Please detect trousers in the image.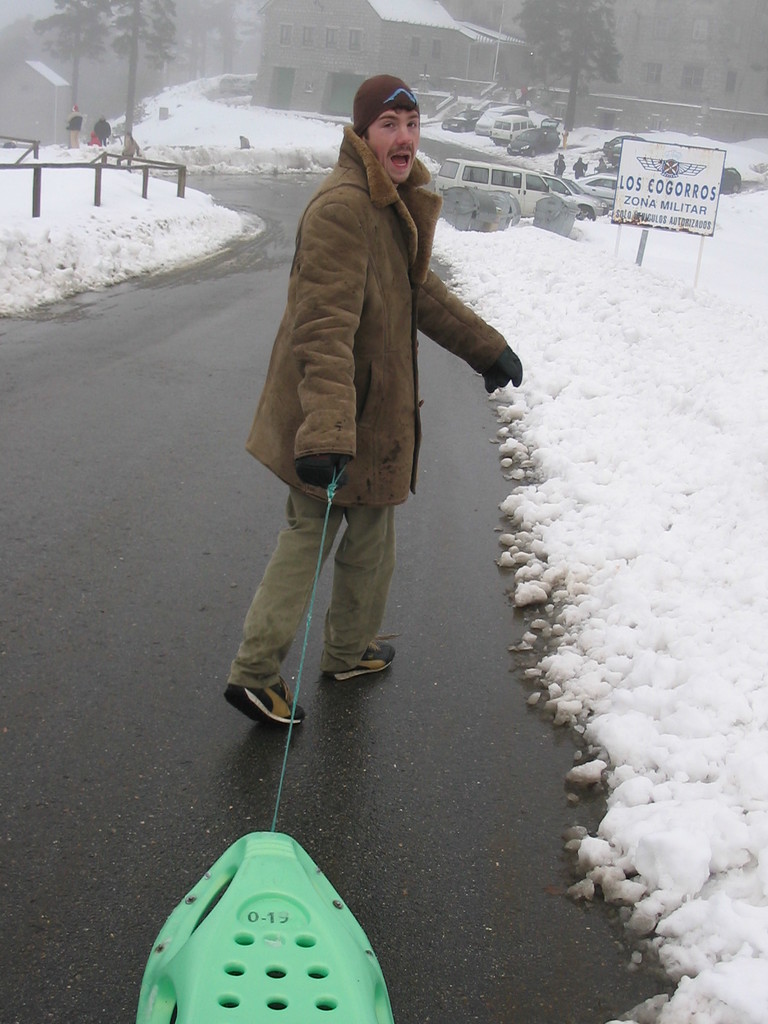
<region>67, 125, 79, 147</region>.
